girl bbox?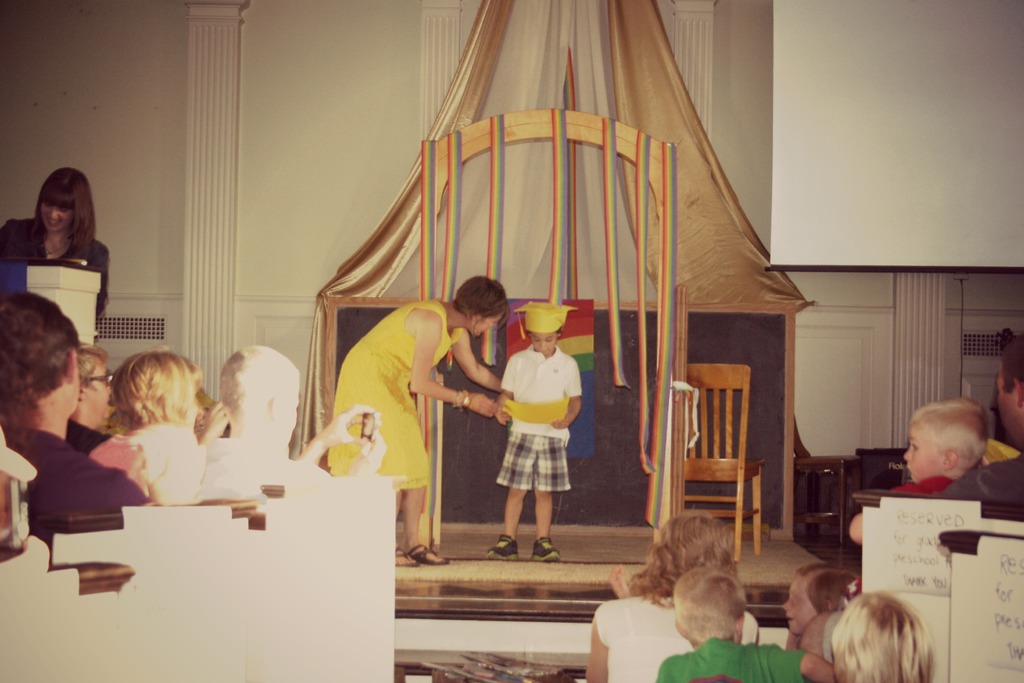
[0,164,108,322]
